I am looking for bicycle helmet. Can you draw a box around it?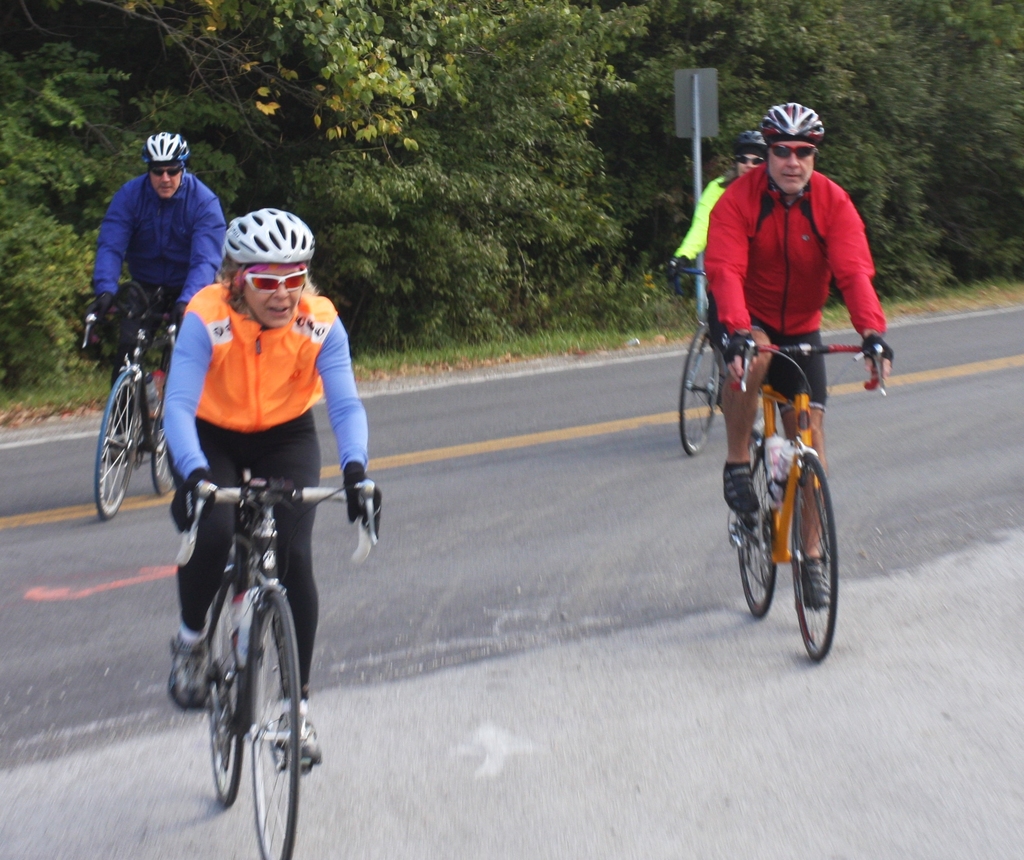
Sure, the bounding box is [x1=218, y1=202, x2=309, y2=263].
